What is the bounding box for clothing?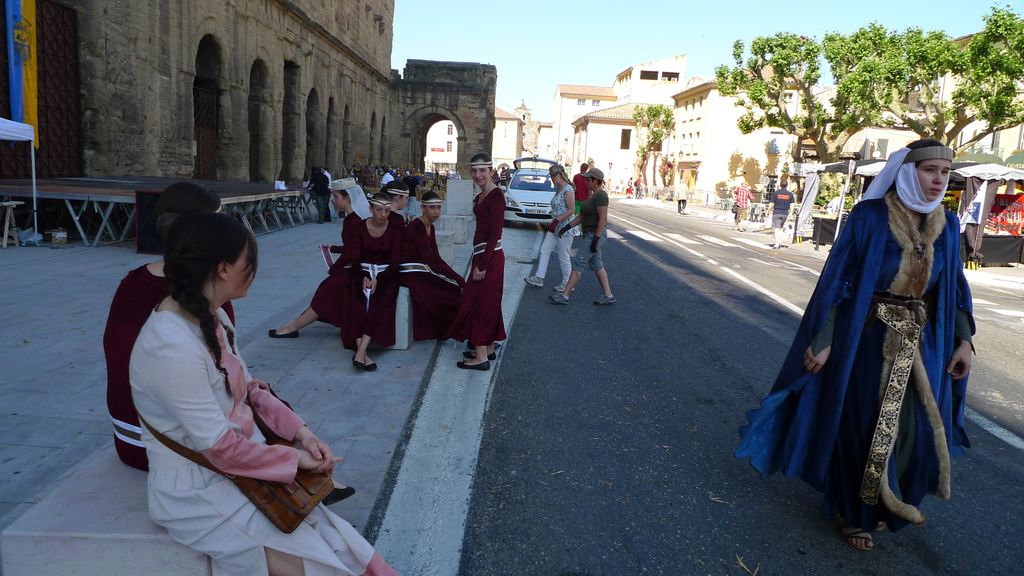
x1=546, y1=181, x2=575, y2=231.
